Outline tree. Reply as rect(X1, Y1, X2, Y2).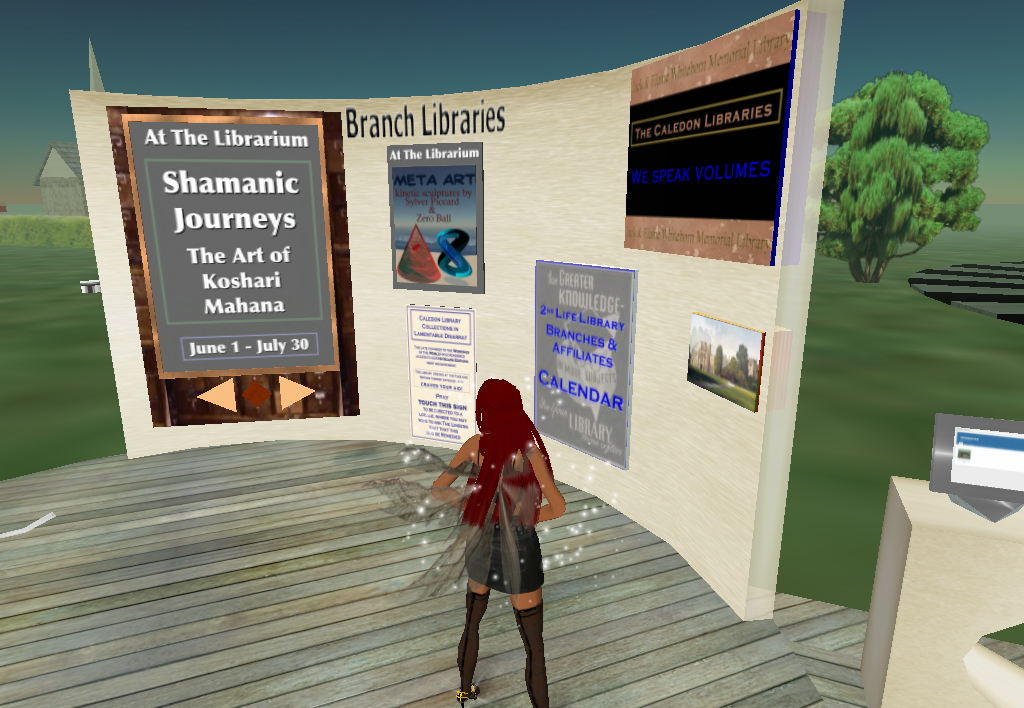
rect(827, 47, 993, 280).
